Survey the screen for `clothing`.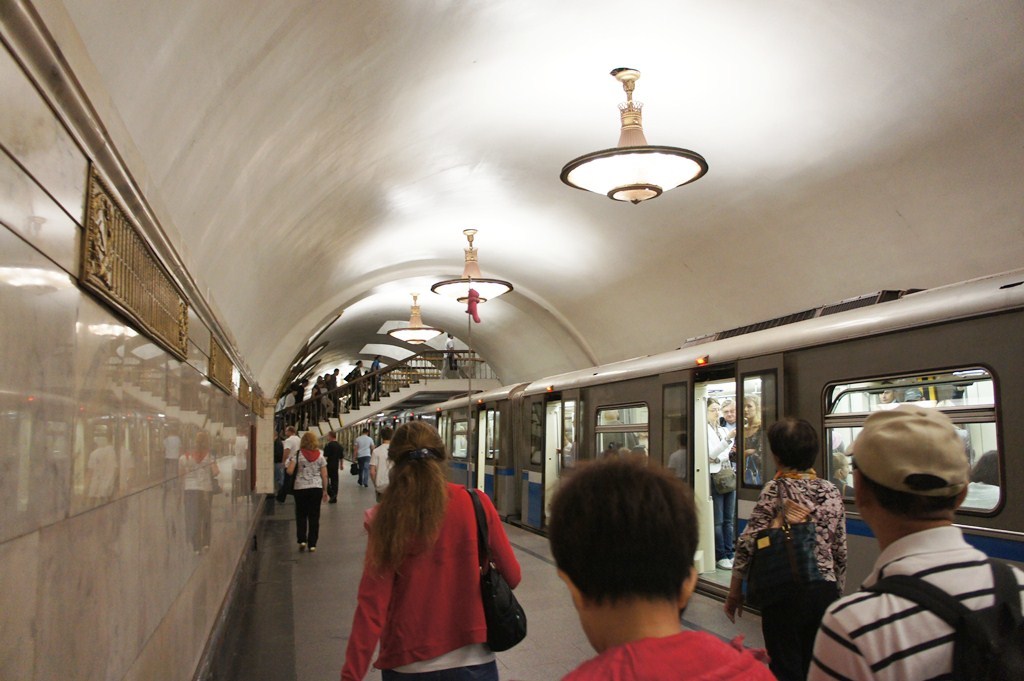
Survey found: x1=441, y1=336, x2=453, y2=377.
